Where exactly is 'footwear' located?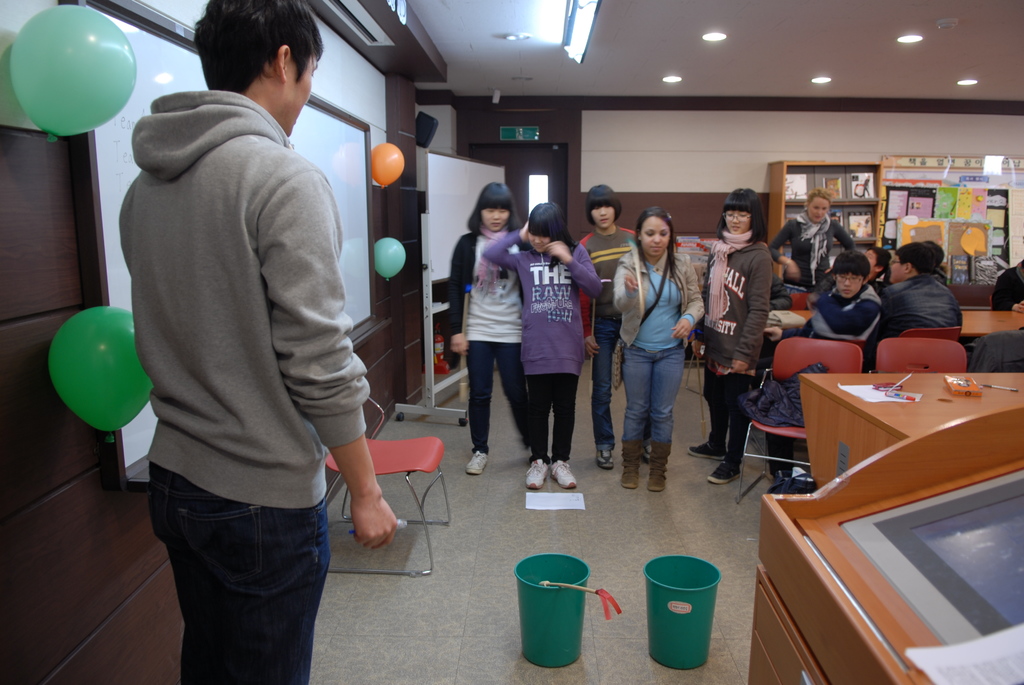
Its bounding box is (648, 445, 670, 487).
